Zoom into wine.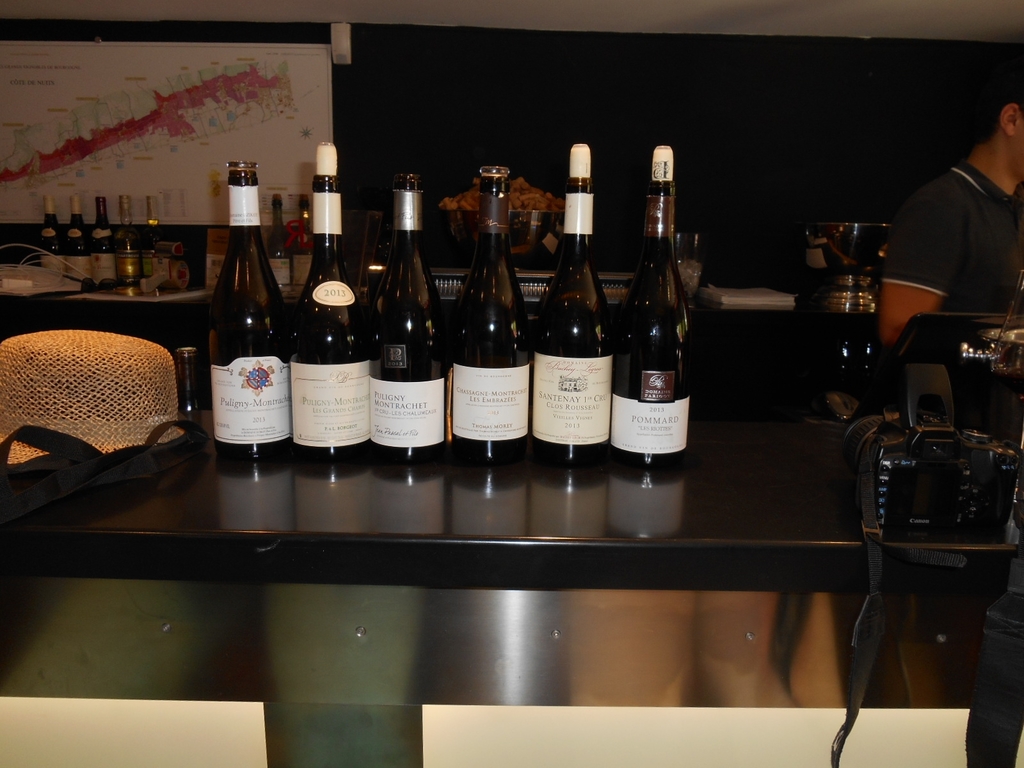
Zoom target: crop(199, 149, 296, 474).
